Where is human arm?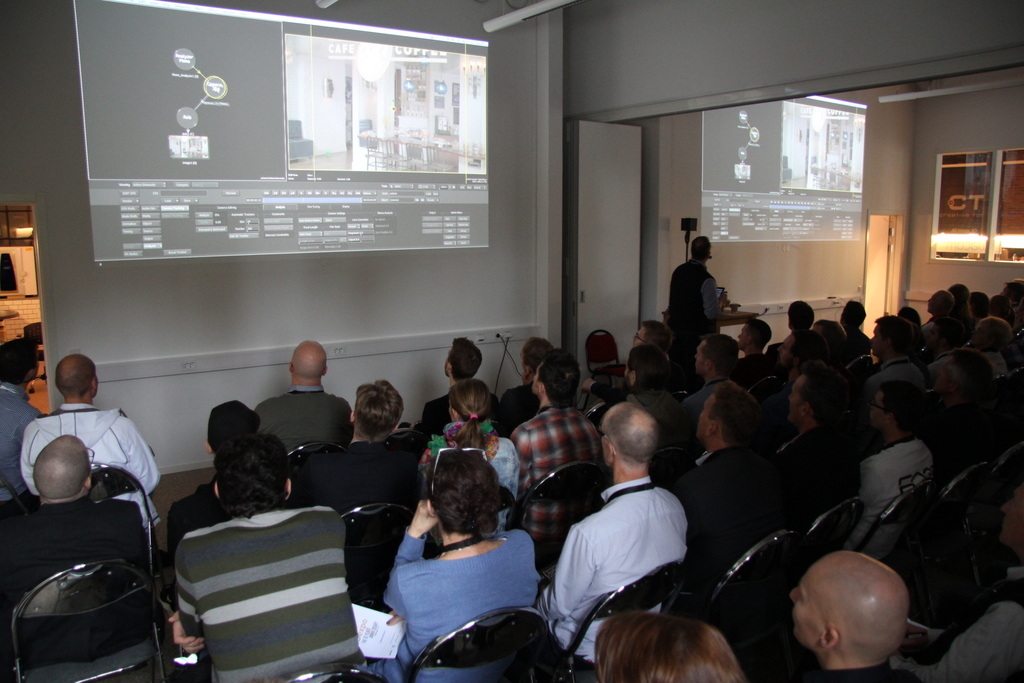
bbox=[17, 418, 38, 497].
